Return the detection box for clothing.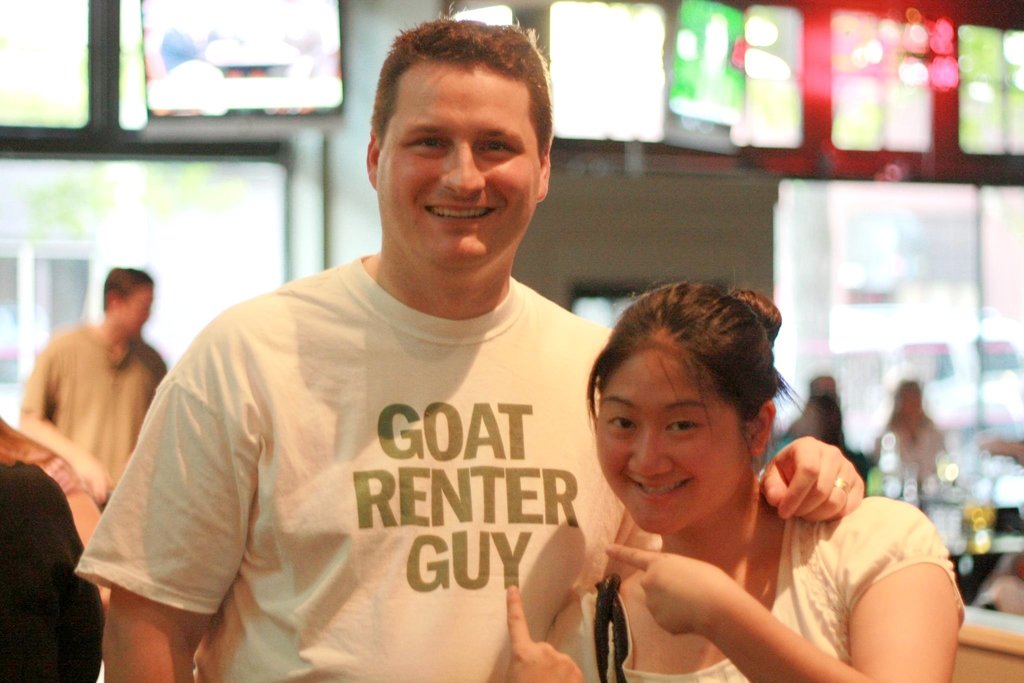
<box>0,462,108,682</box>.
